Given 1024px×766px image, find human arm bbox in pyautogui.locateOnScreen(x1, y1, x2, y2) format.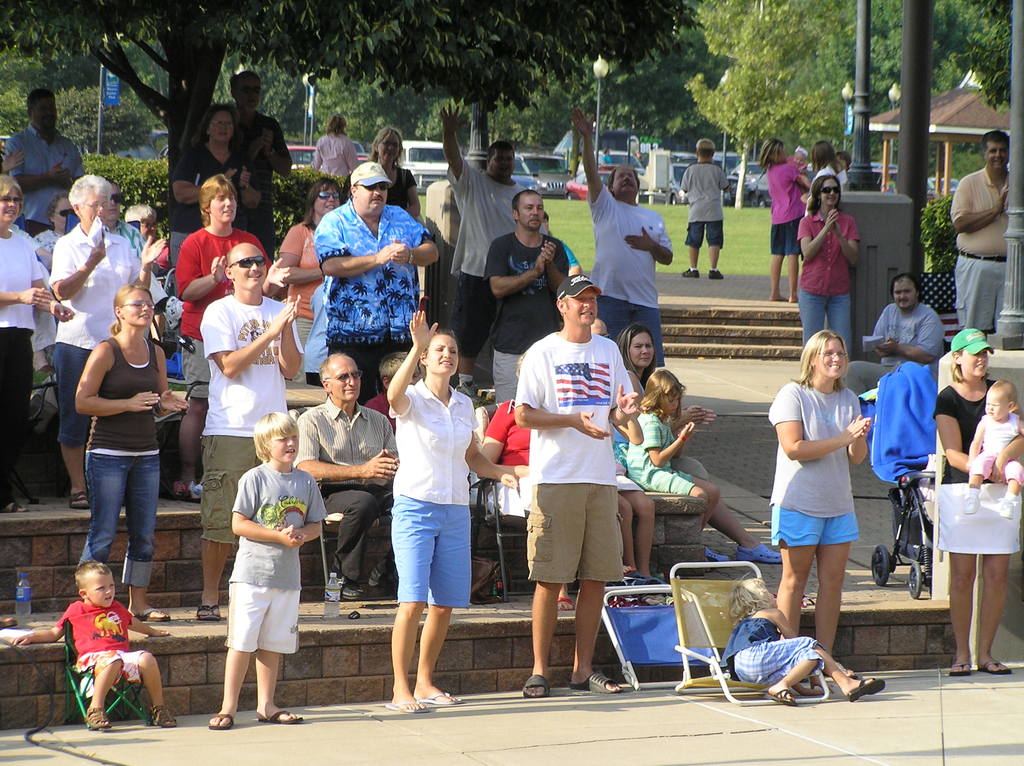
pyautogui.locateOnScreen(872, 309, 944, 369).
